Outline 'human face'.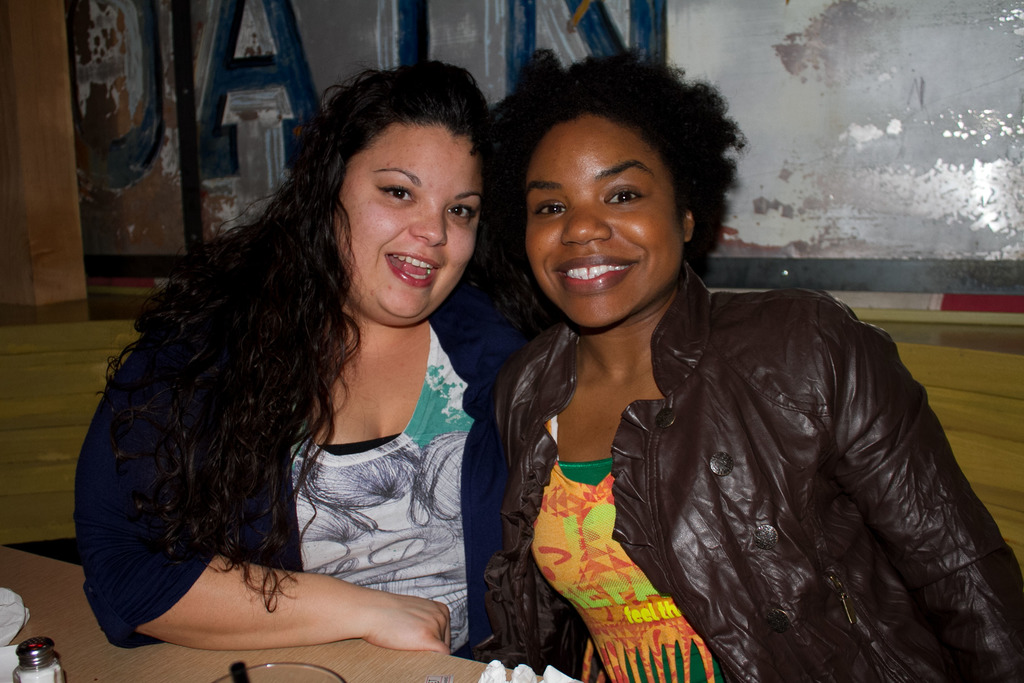
Outline: <box>348,123,485,325</box>.
